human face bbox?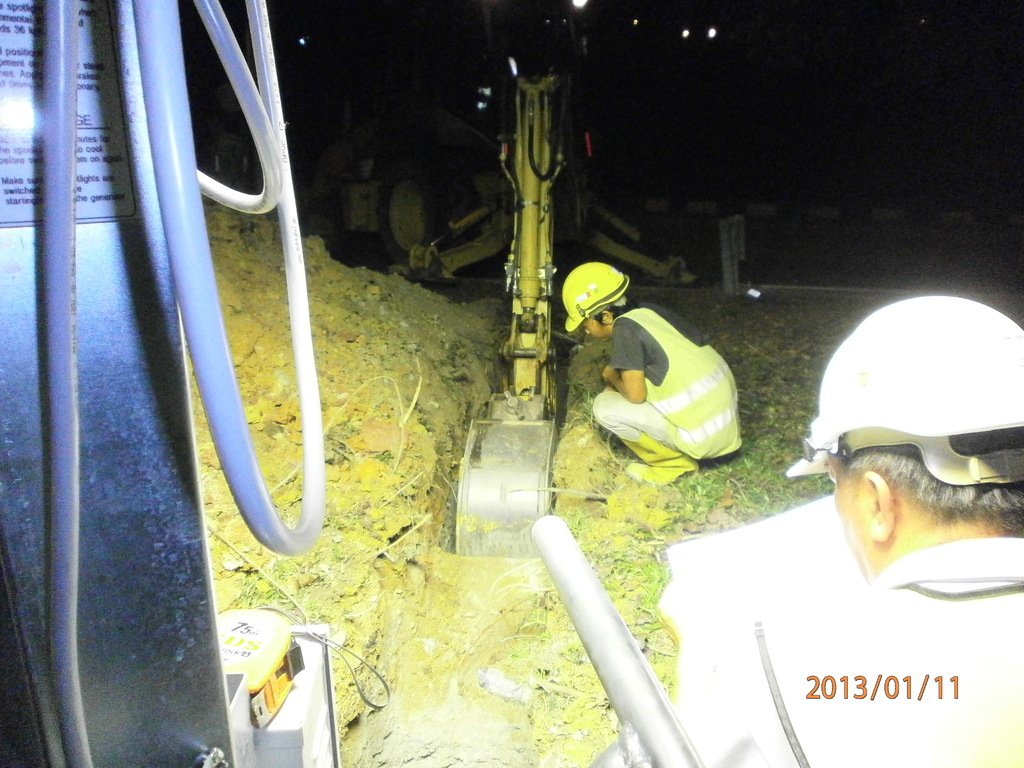
rect(582, 316, 609, 340)
